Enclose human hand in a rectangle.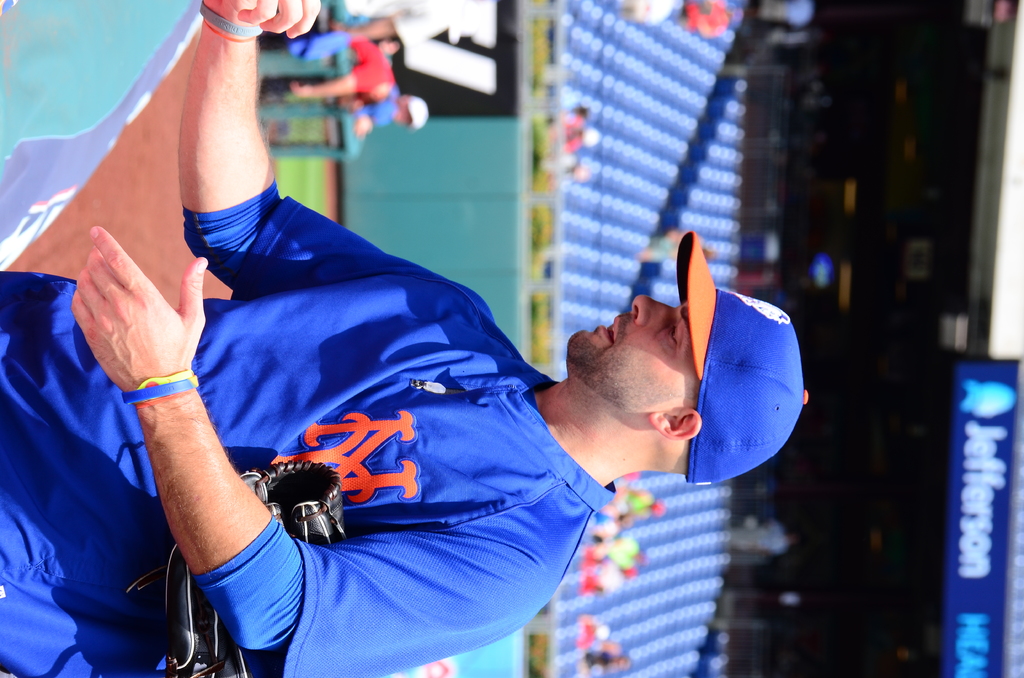
BBox(56, 207, 212, 409).
